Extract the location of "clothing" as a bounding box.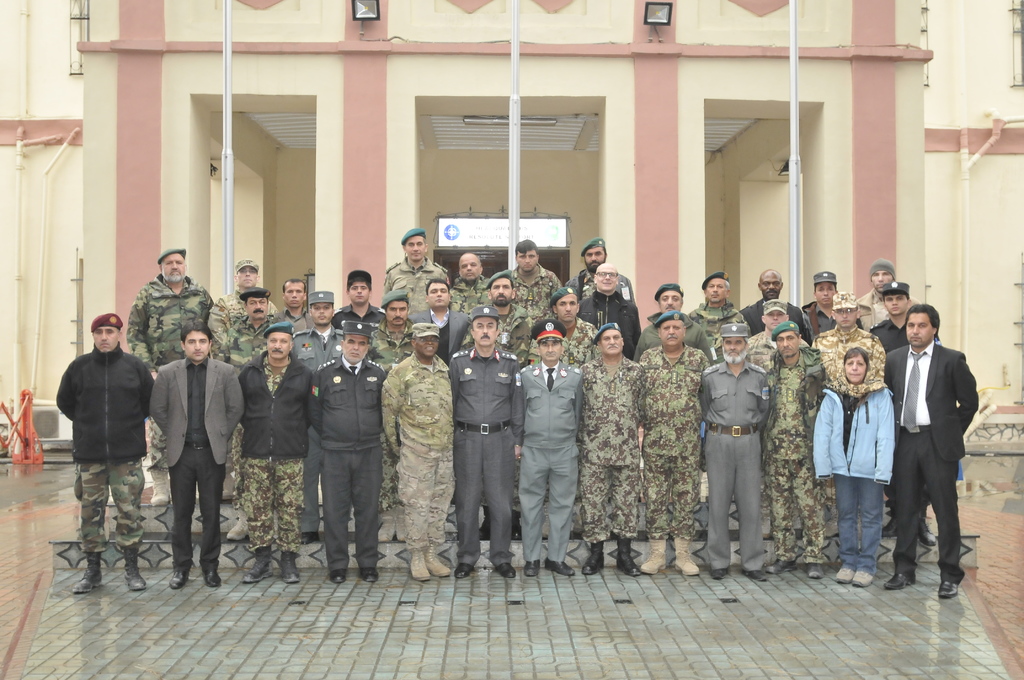
[638,340,705,526].
